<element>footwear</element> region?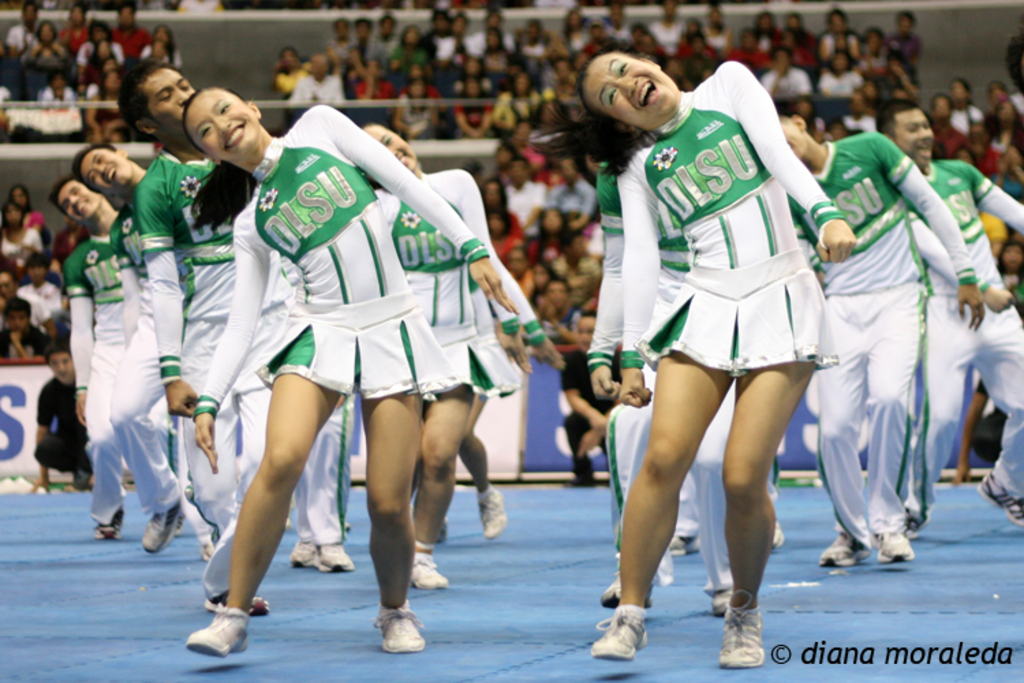
x1=375 y1=602 x2=430 y2=654
